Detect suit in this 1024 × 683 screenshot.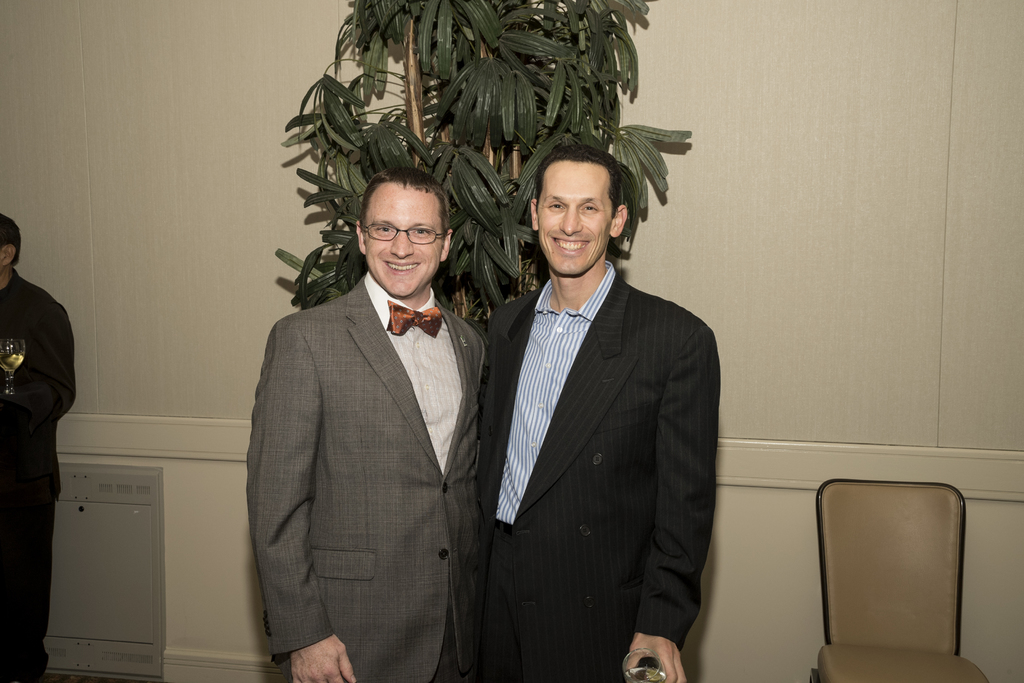
Detection: locate(247, 278, 492, 682).
